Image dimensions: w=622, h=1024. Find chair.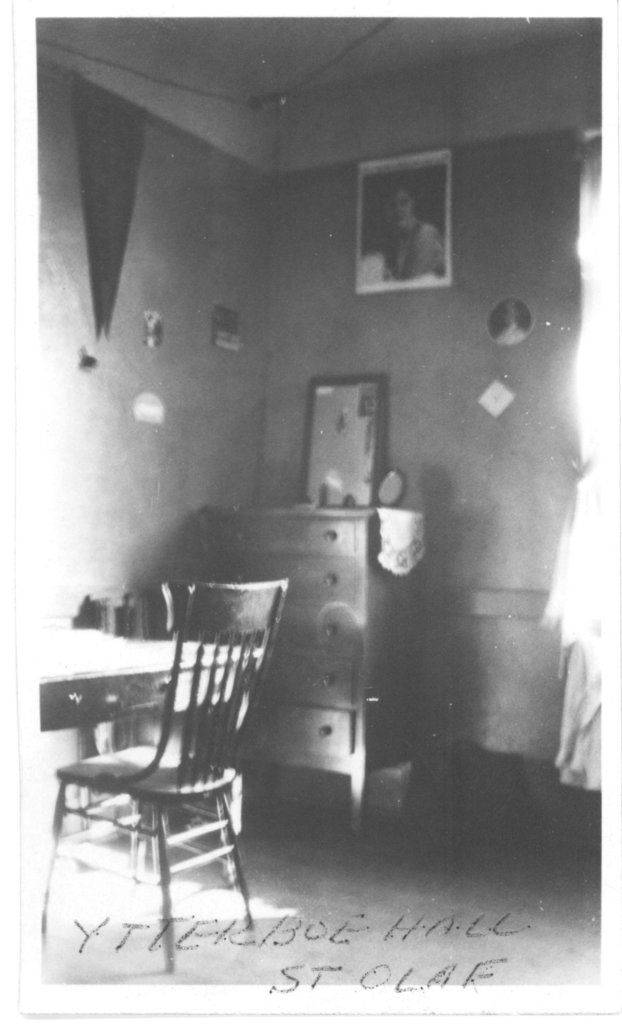
<region>36, 578, 287, 971</region>.
